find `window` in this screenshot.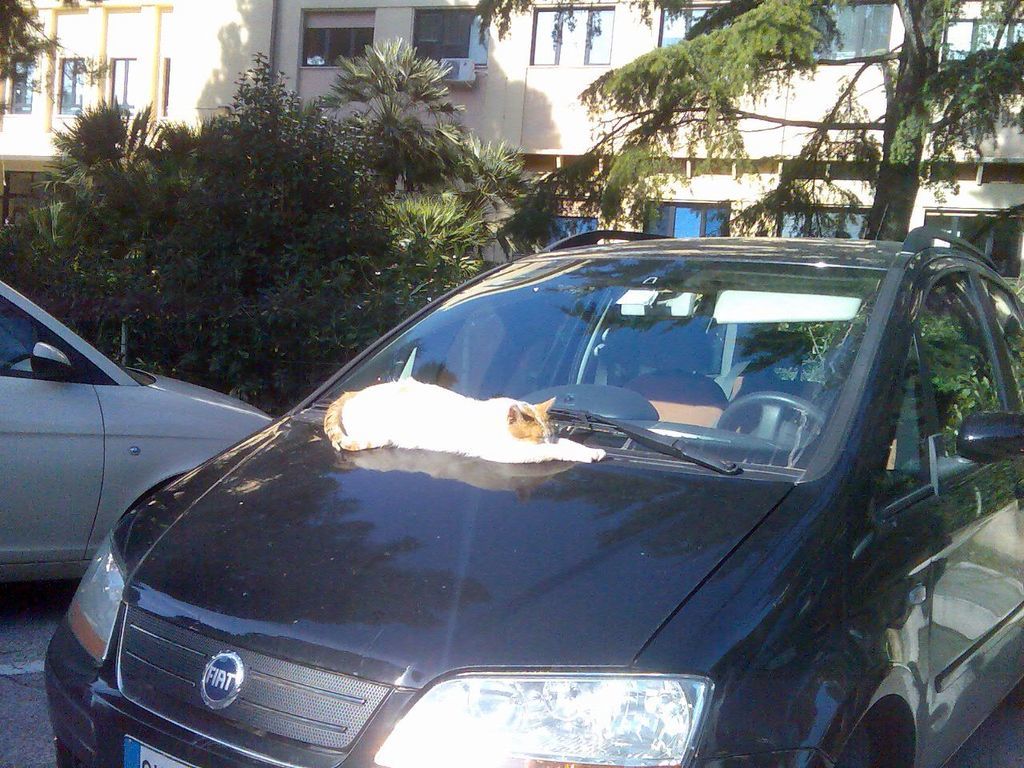
The bounding box for `window` is <region>641, 199, 732, 233</region>.
